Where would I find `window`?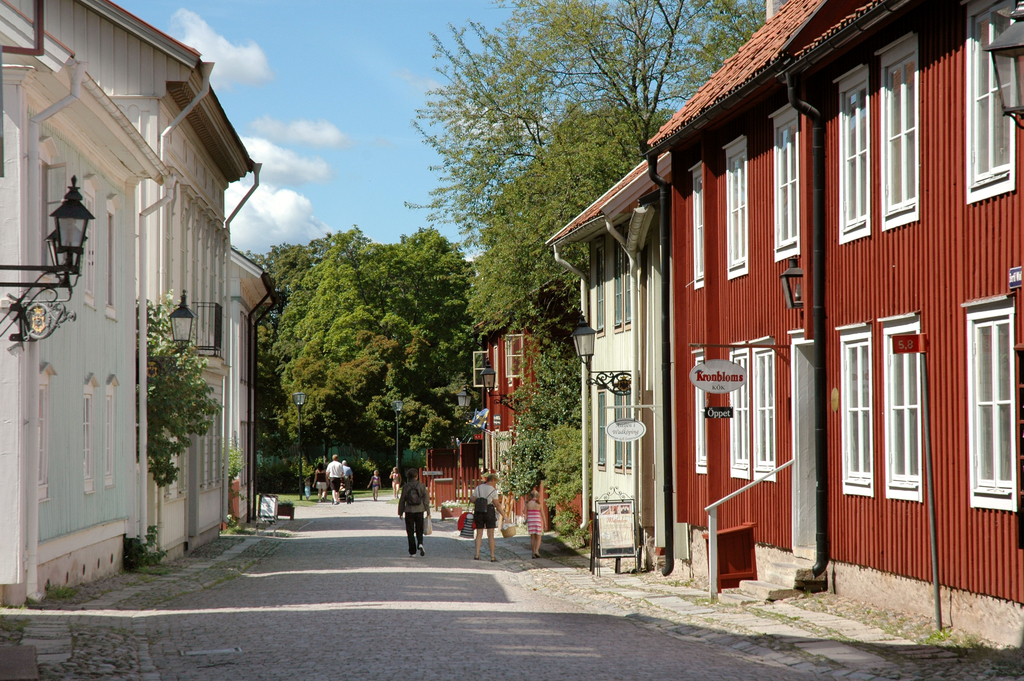
At locate(816, 316, 929, 503).
